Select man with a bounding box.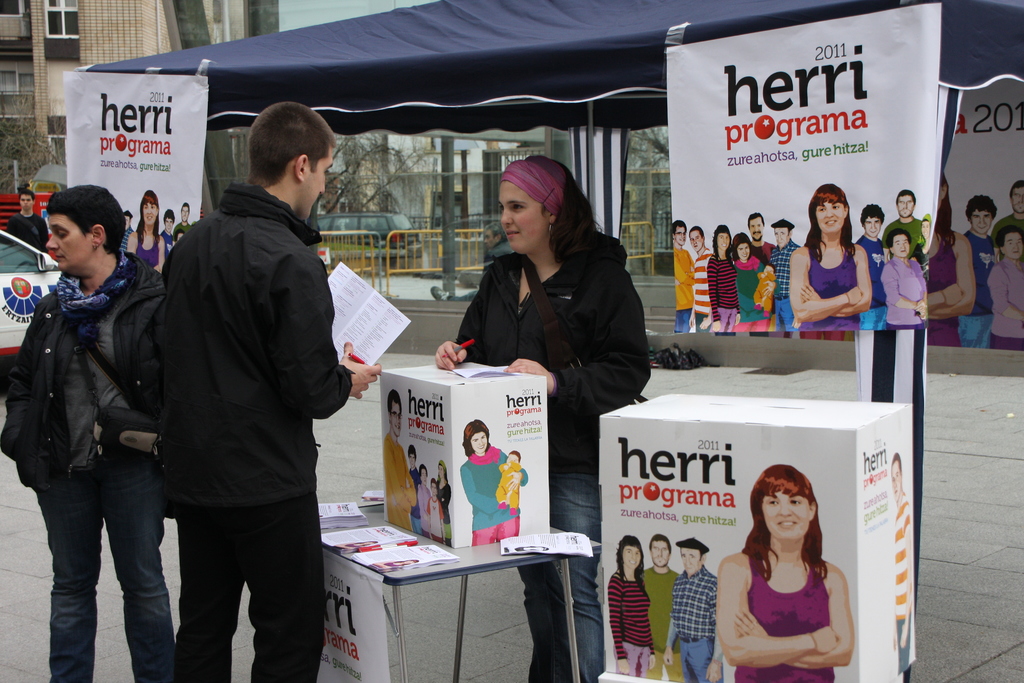
rect(640, 531, 675, 682).
